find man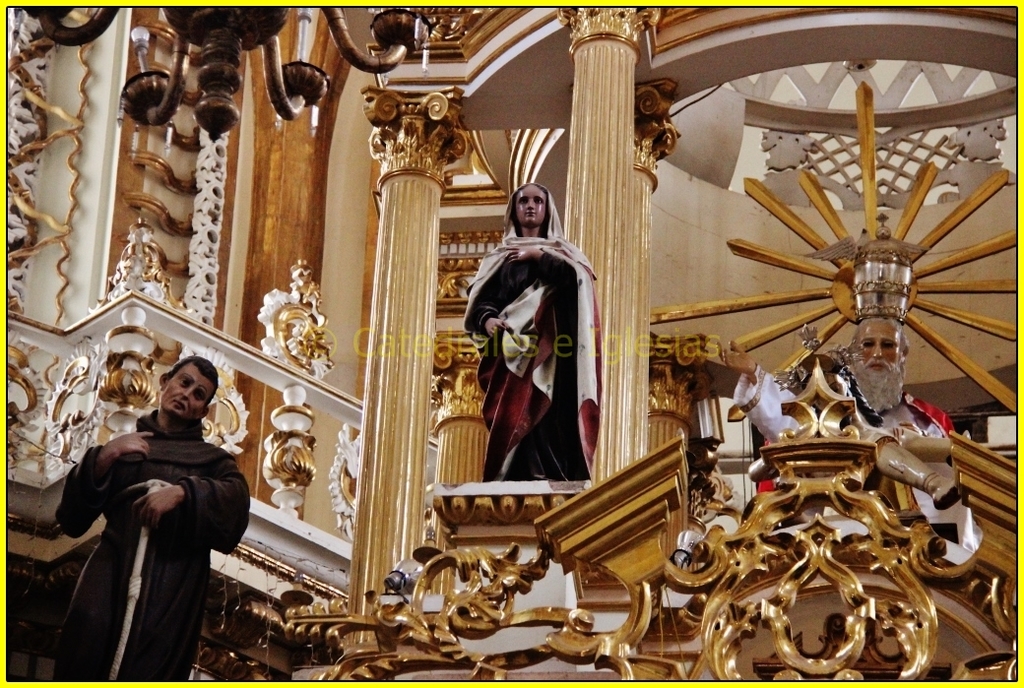
bbox=[42, 351, 246, 677]
